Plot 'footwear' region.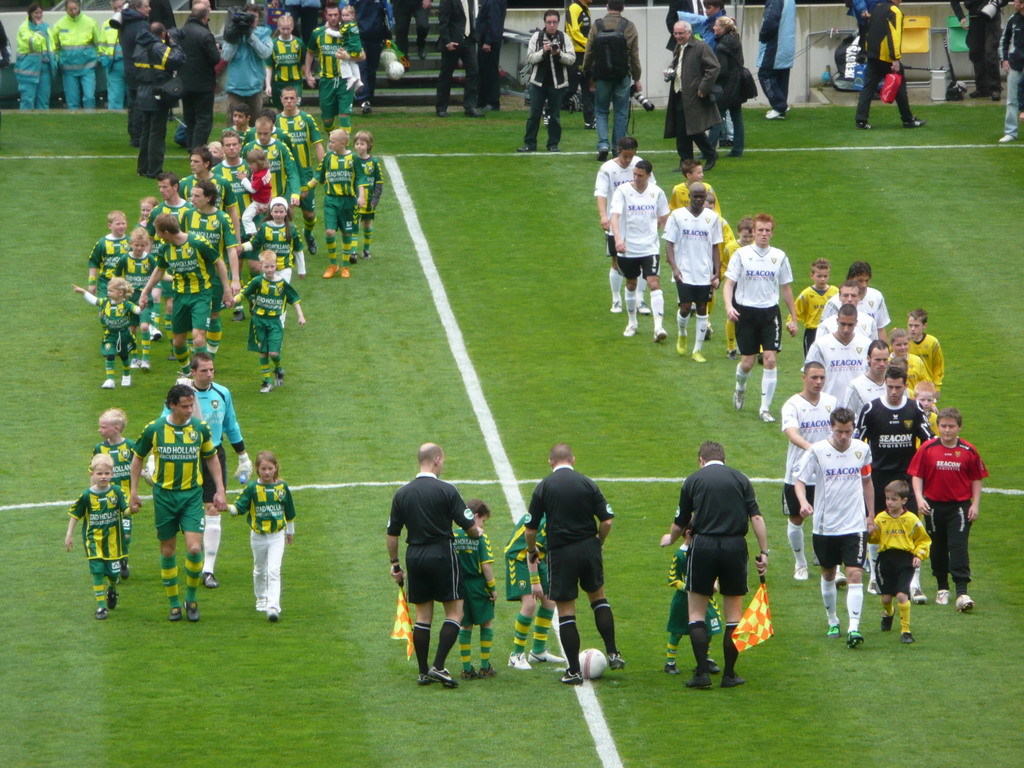
Plotted at BBox(267, 608, 279, 621).
